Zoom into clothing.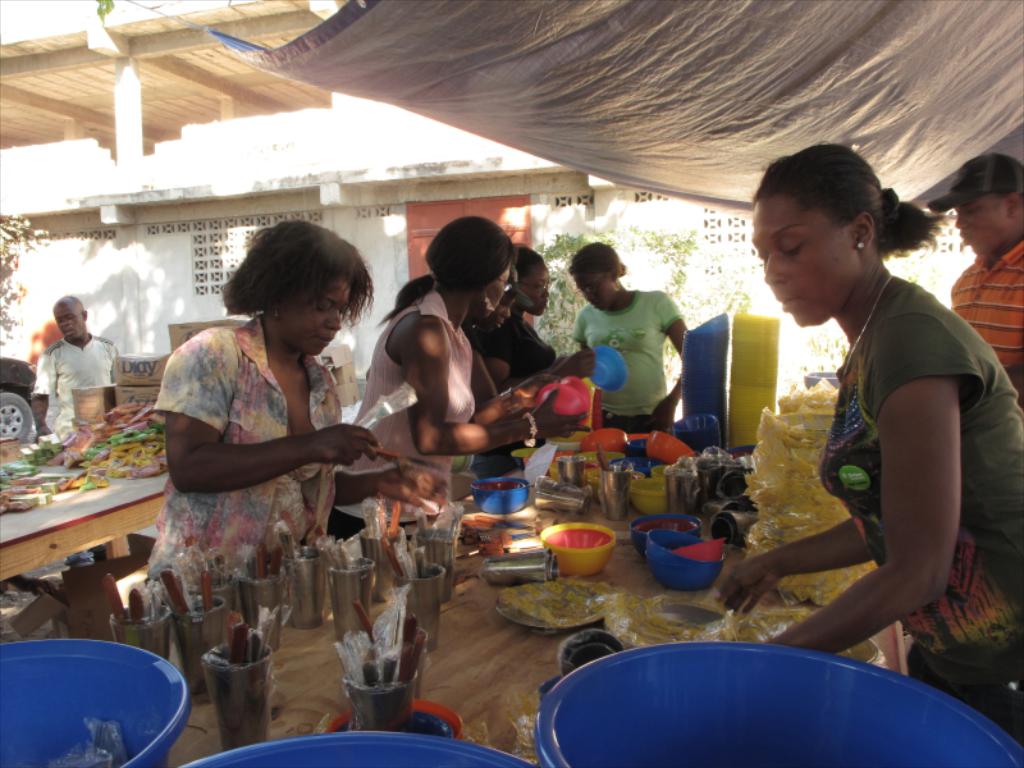
Zoom target: bbox(498, 311, 561, 381).
